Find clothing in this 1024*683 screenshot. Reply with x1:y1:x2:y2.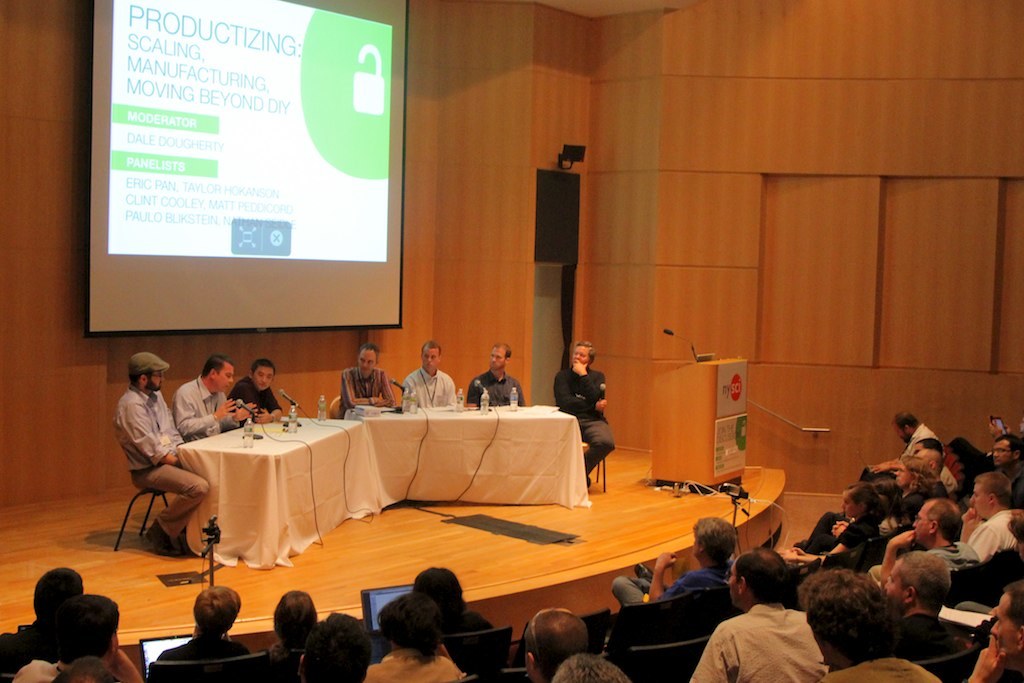
172:367:249:441.
